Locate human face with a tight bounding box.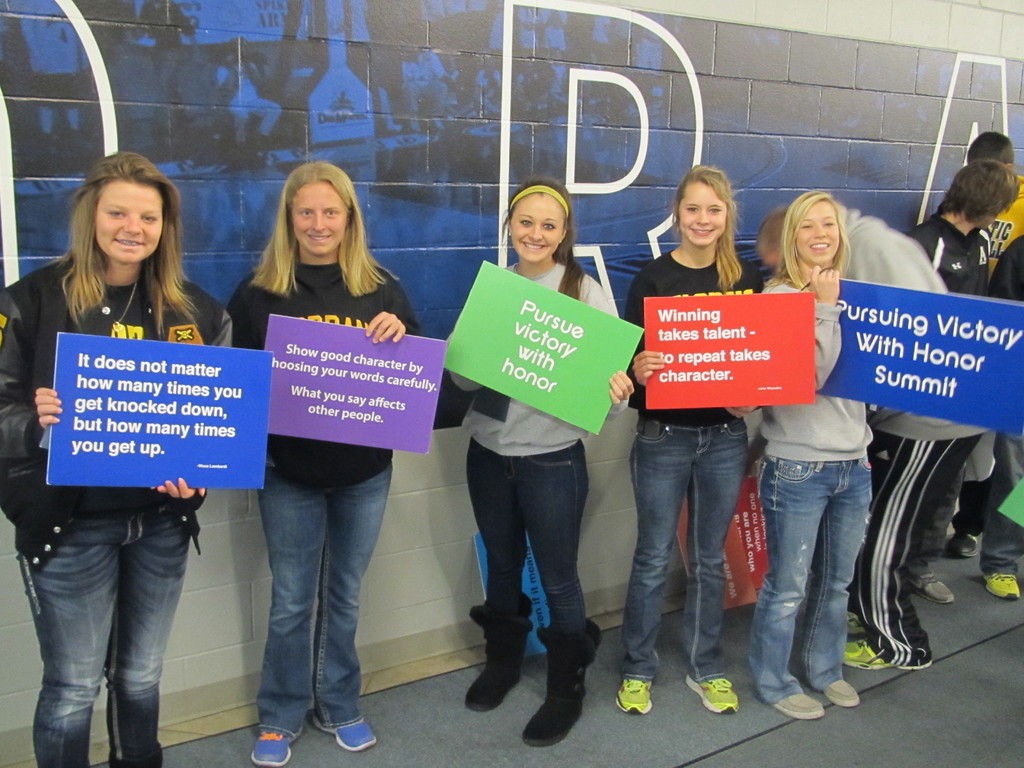
crop(509, 190, 562, 263).
